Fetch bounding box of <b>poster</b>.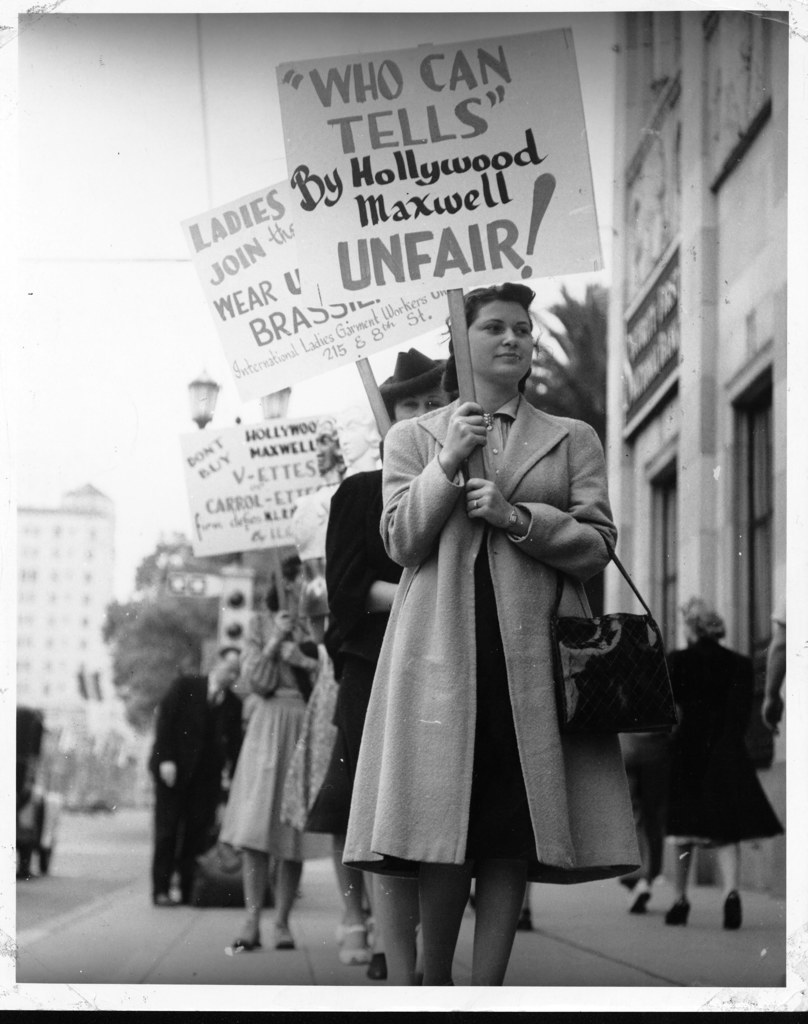
Bbox: pyautogui.locateOnScreen(277, 22, 608, 305).
